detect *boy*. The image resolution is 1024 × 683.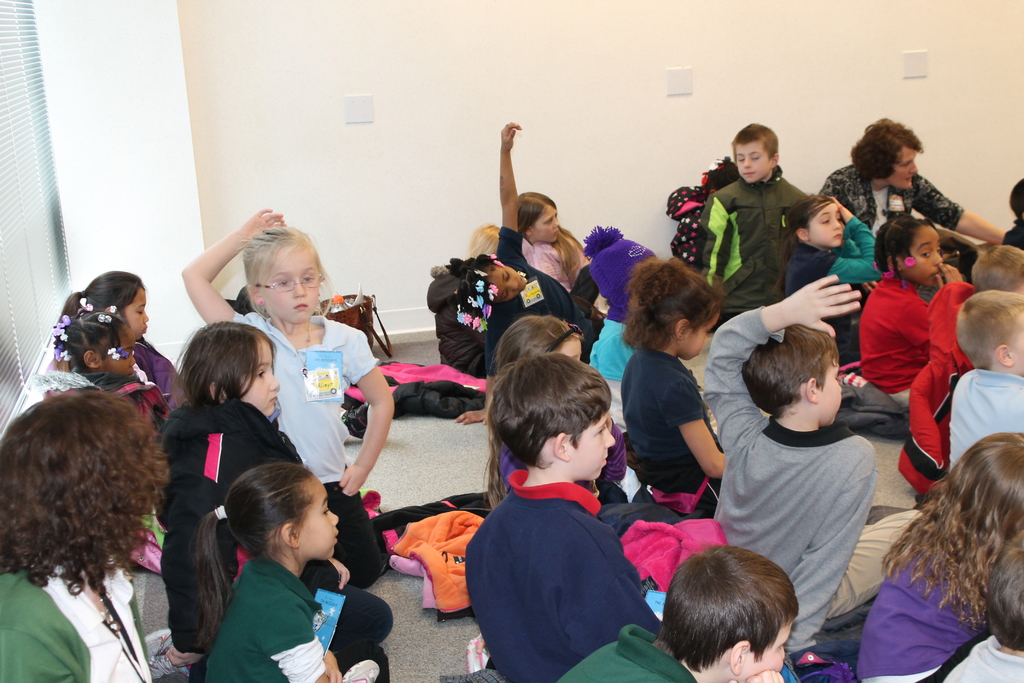
bbox=(698, 124, 808, 288).
